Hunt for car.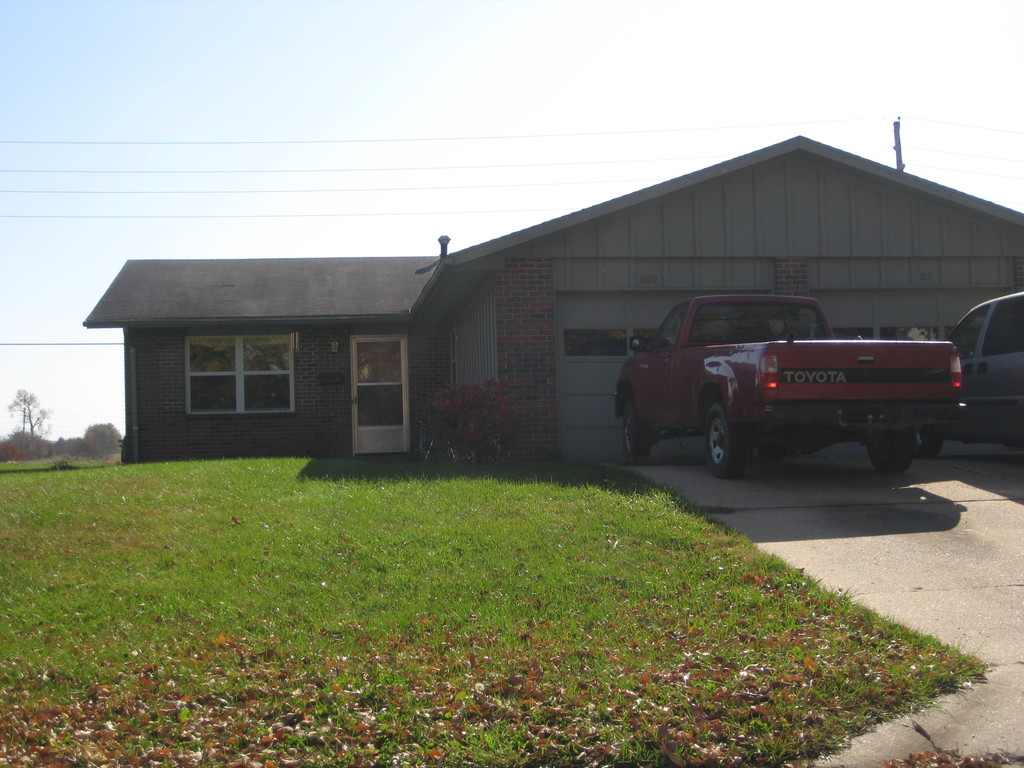
Hunted down at {"left": 655, "top": 296, "right": 968, "bottom": 483}.
